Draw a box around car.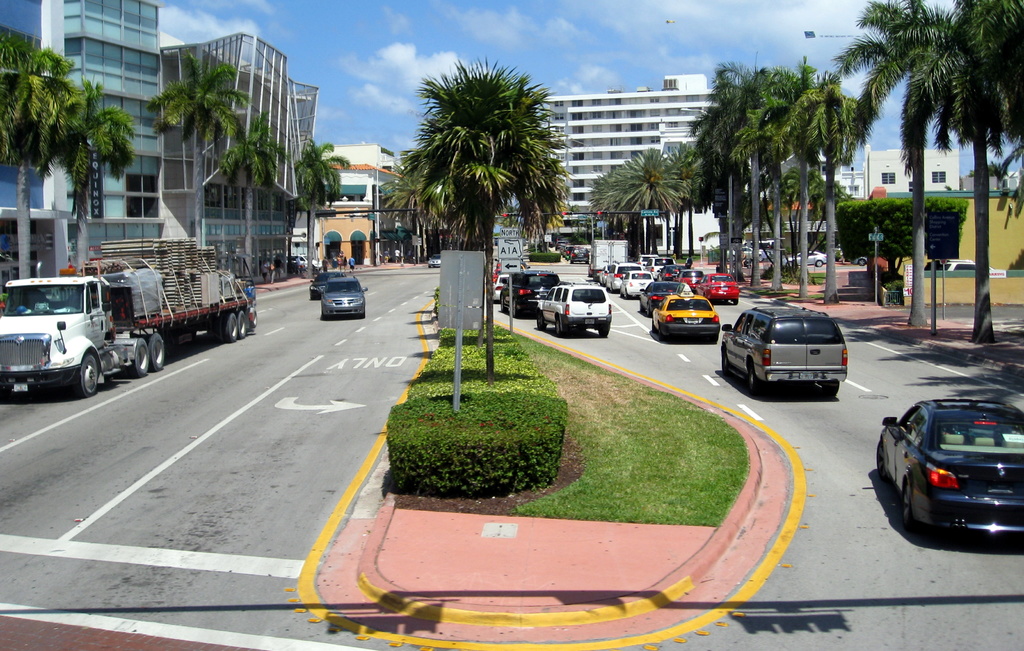
box=[317, 274, 372, 314].
